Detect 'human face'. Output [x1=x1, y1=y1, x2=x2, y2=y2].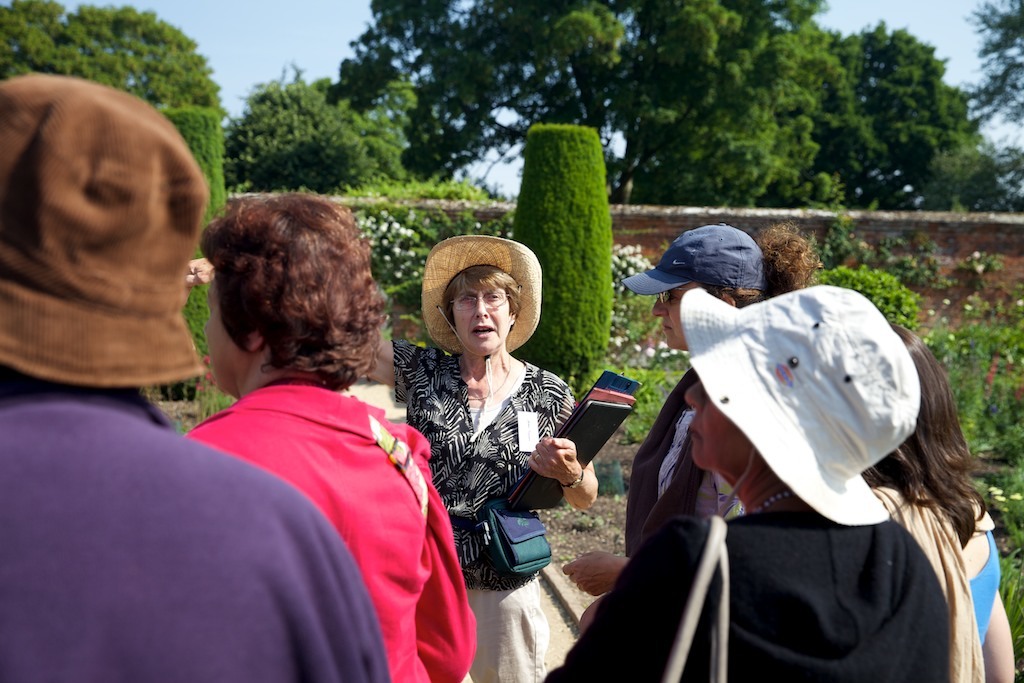
[x1=196, y1=282, x2=245, y2=392].
